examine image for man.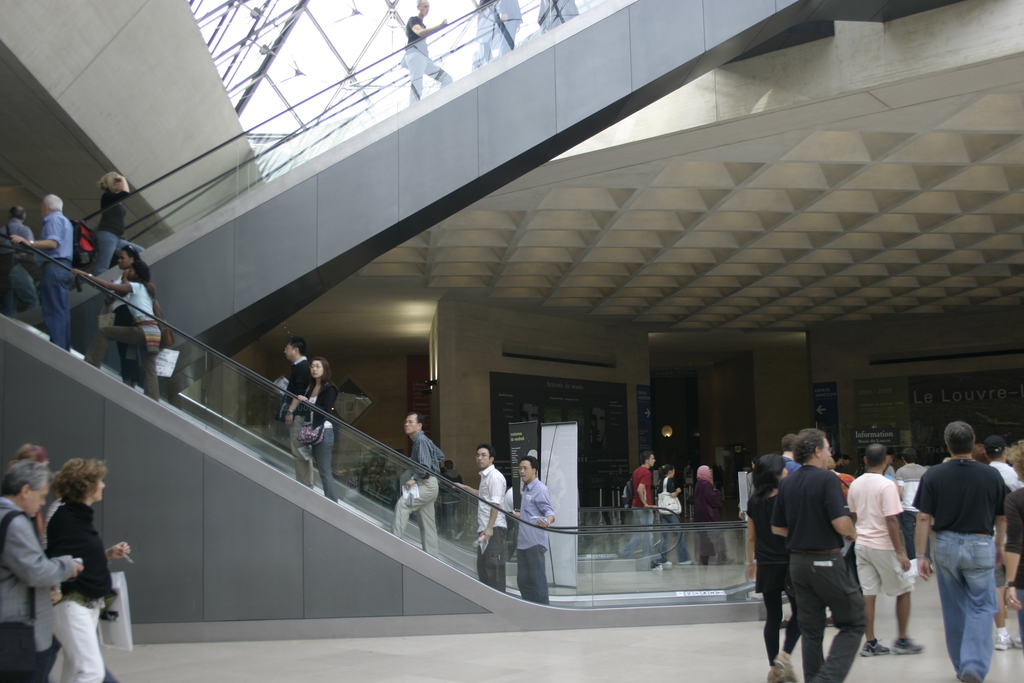
Examination result: l=393, t=411, r=445, b=559.
